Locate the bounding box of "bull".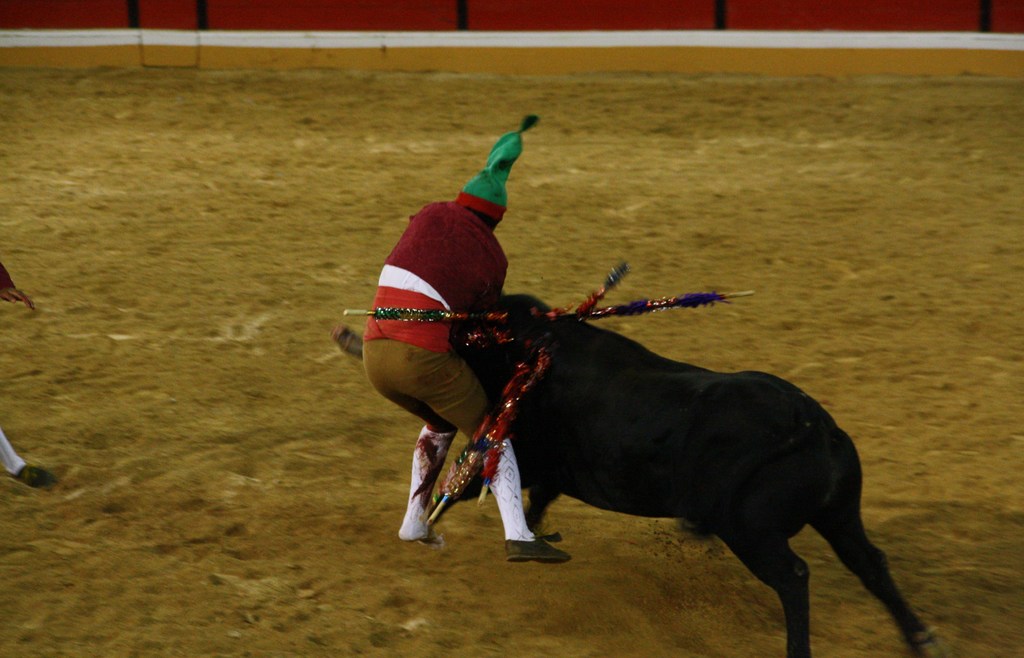
Bounding box: [429,289,951,657].
